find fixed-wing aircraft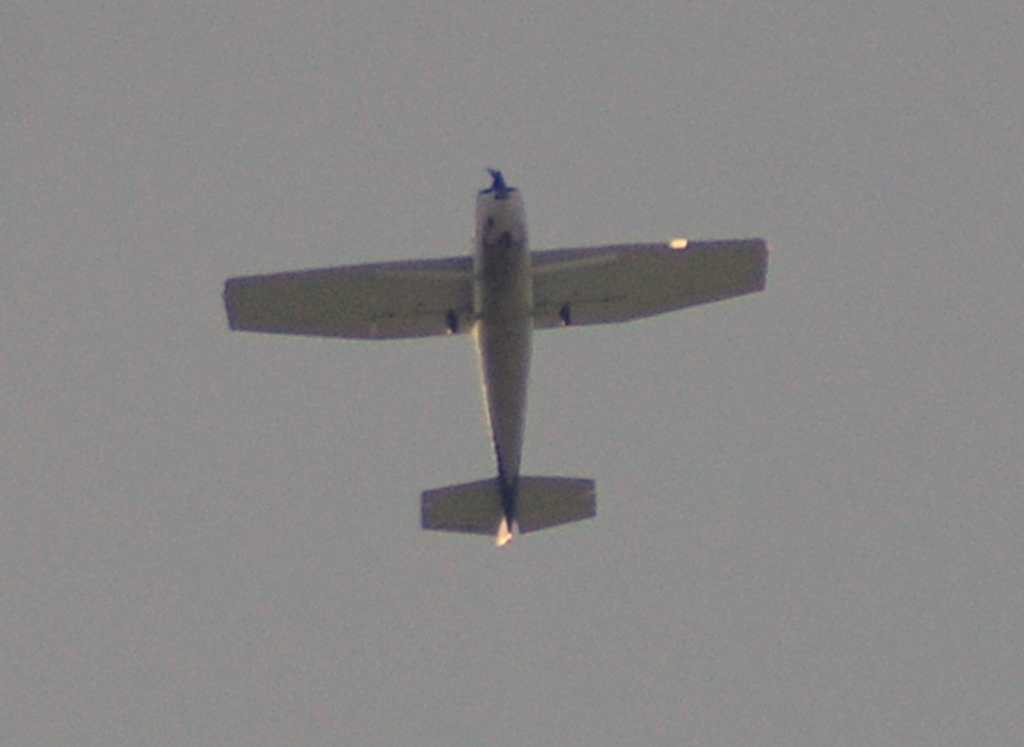
(221,166,771,549)
